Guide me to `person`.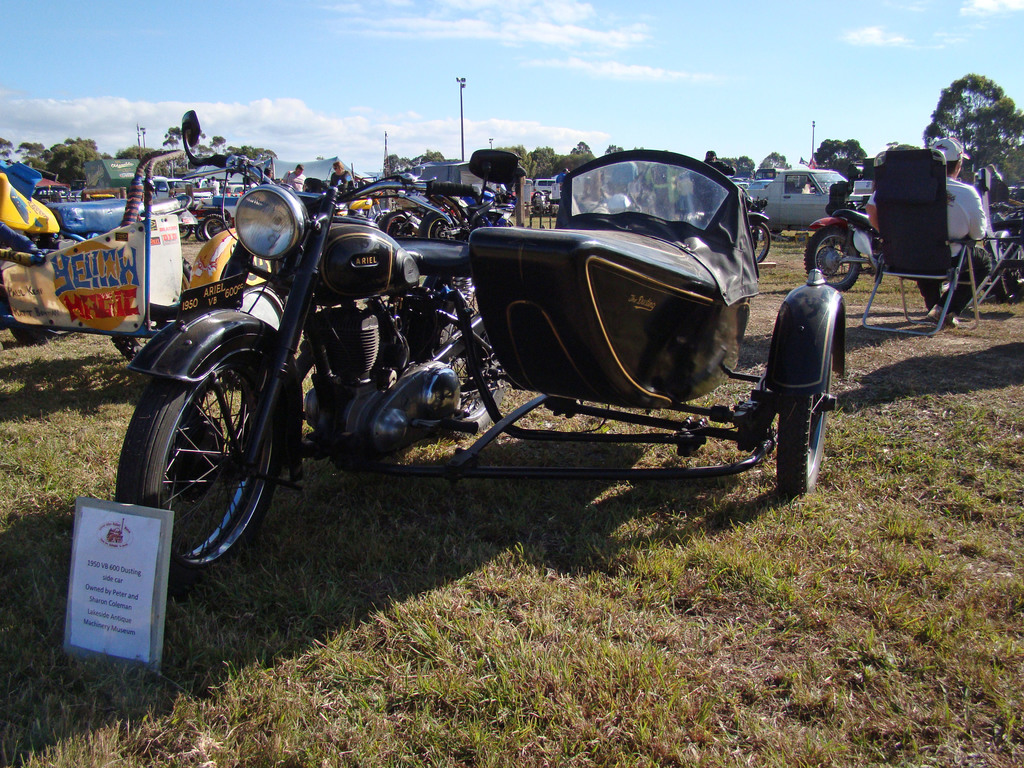
Guidance: (left=280, top=166, right=308, bottom=195).
